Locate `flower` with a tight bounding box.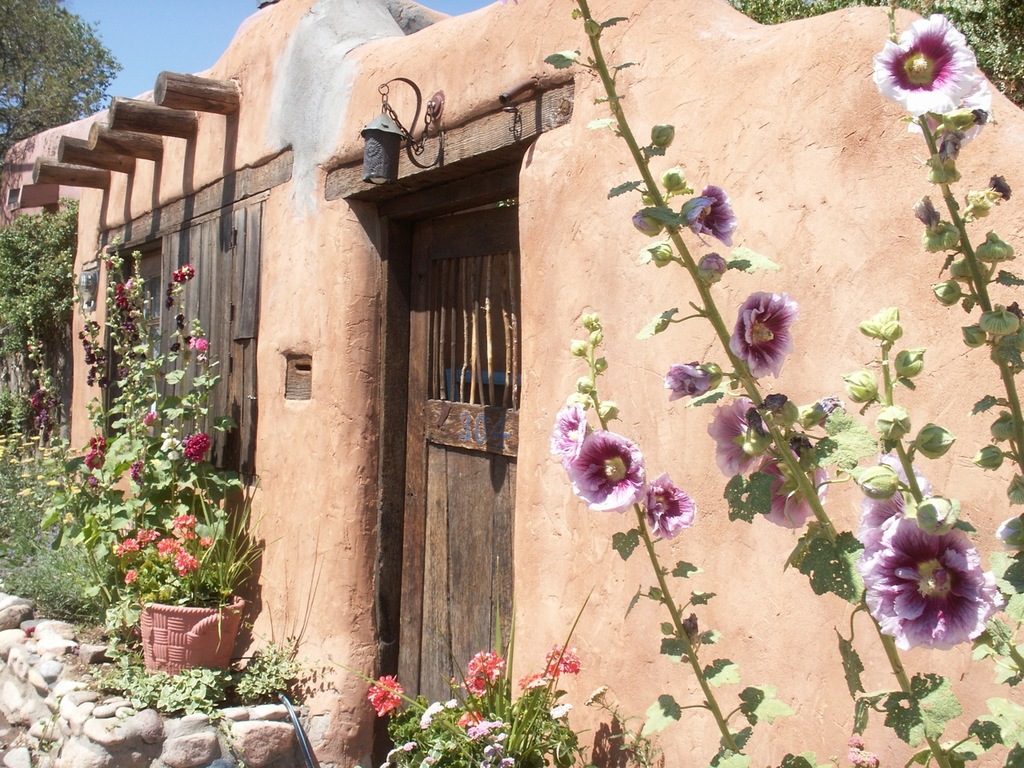
982/308/1019/342.
